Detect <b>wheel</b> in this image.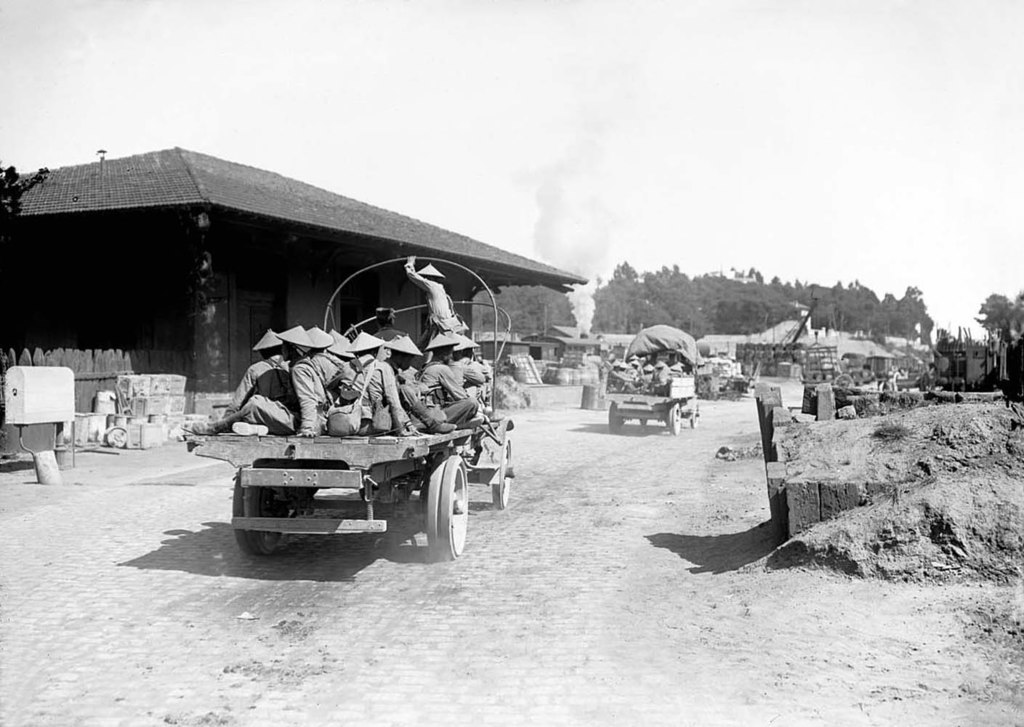
Detection: 408/450/466/570.
